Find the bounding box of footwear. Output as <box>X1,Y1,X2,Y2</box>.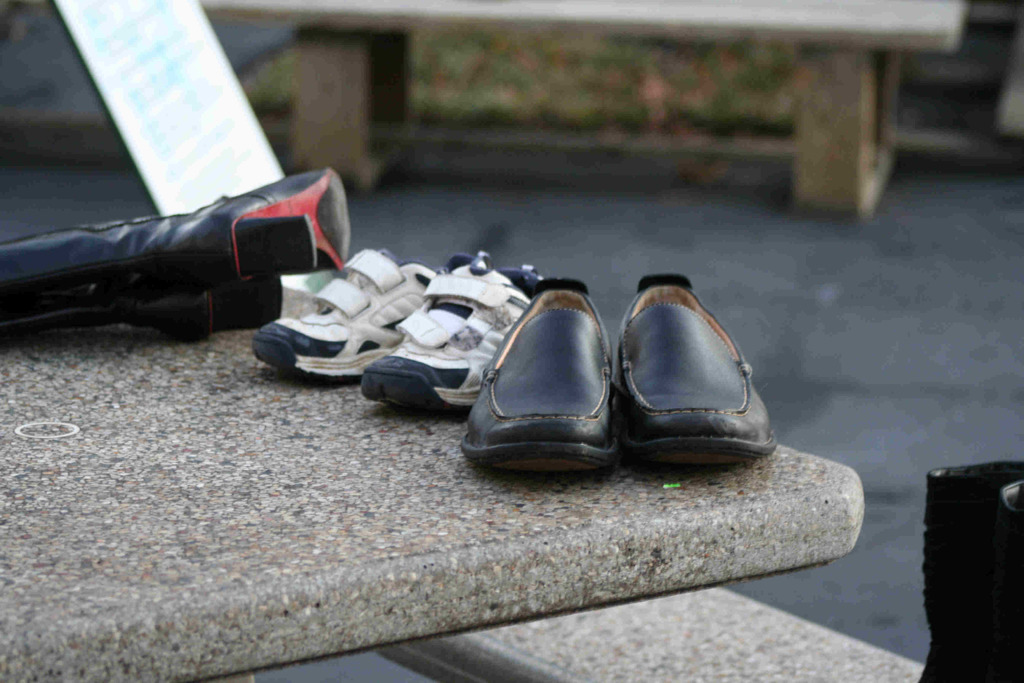
<box>424,266,790,494</box>.
